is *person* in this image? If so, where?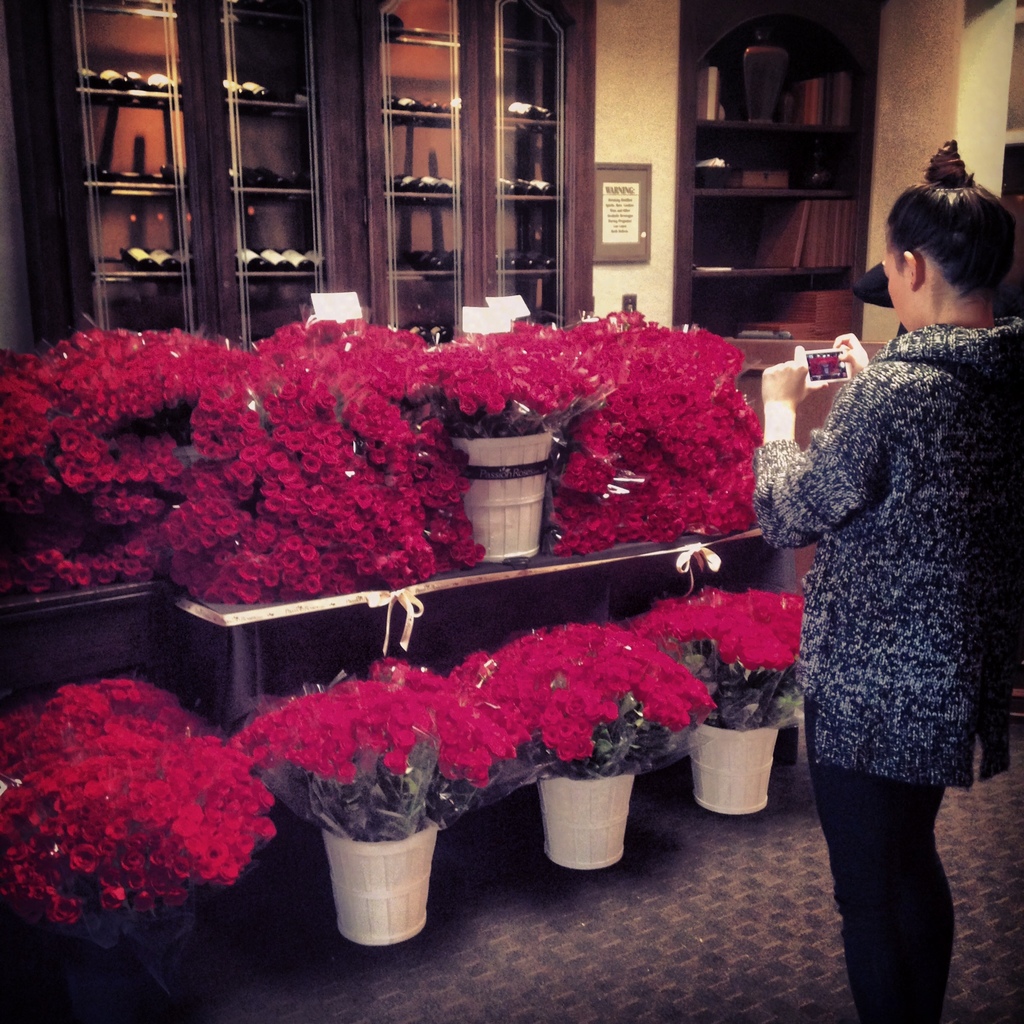
Yes, at region(744, 136, 1023, 1023).
